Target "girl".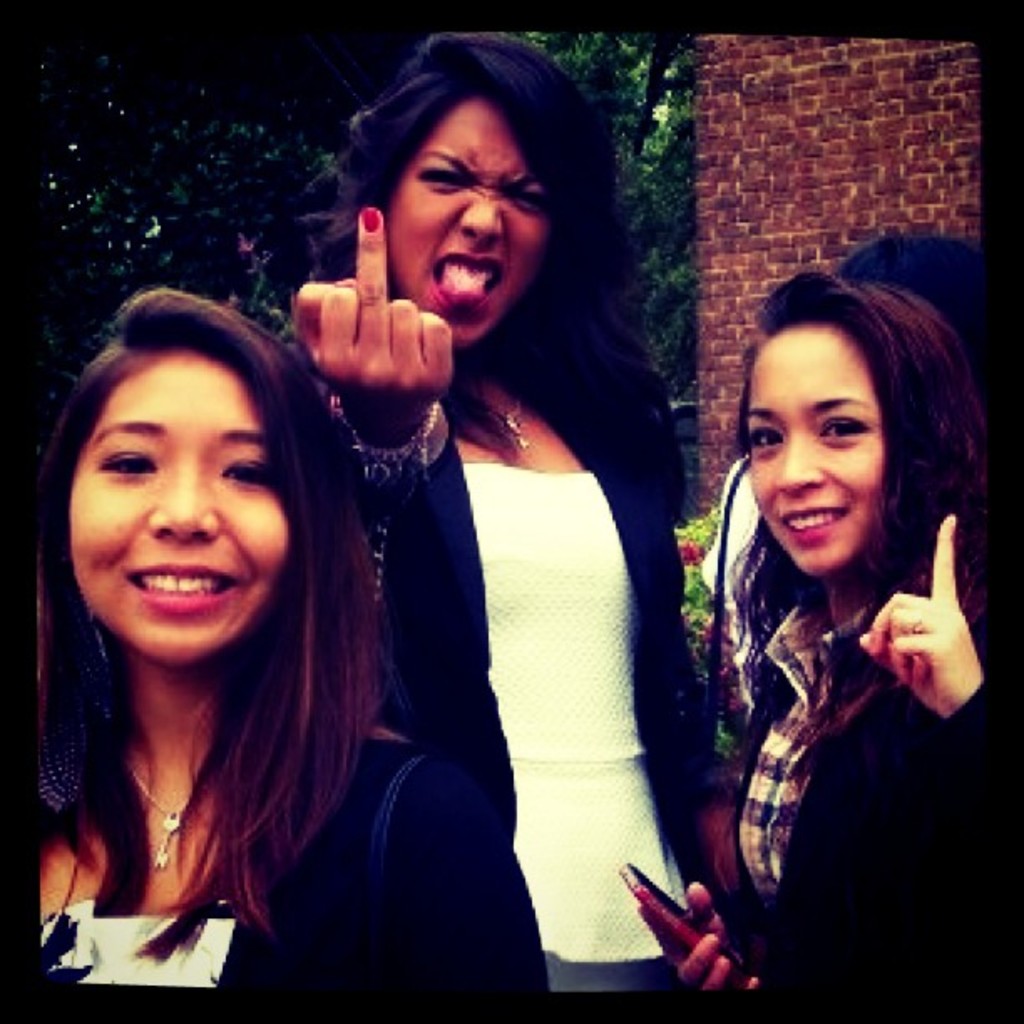
Target region: crop(599, 289, 1022, 1016).
